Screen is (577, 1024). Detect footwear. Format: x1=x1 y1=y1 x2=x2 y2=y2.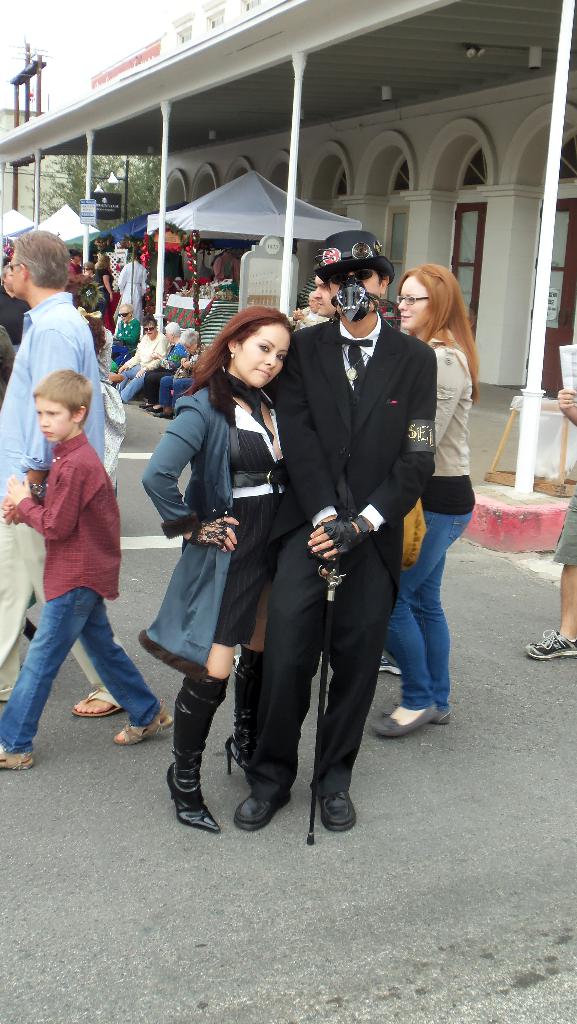
x1=314 y1=784 x2=354 y2=833.
